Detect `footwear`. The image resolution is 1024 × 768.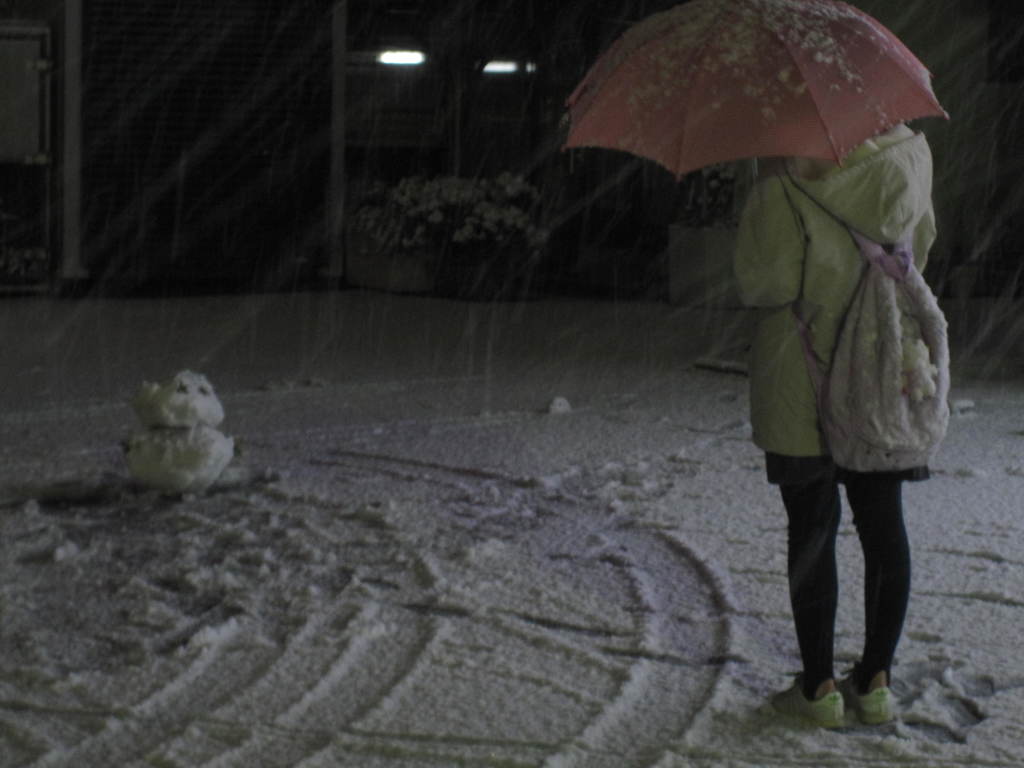
(x1=769, y1=687, x2=838, y2=726).
